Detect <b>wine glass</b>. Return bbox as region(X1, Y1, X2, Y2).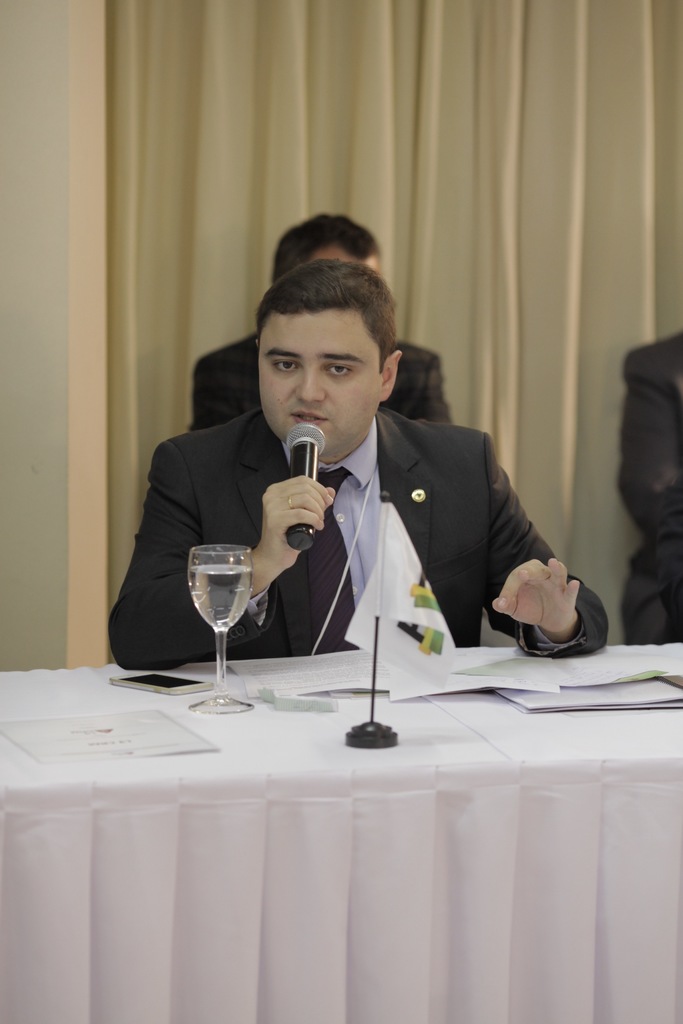
region(190, 547, 257, 712).
